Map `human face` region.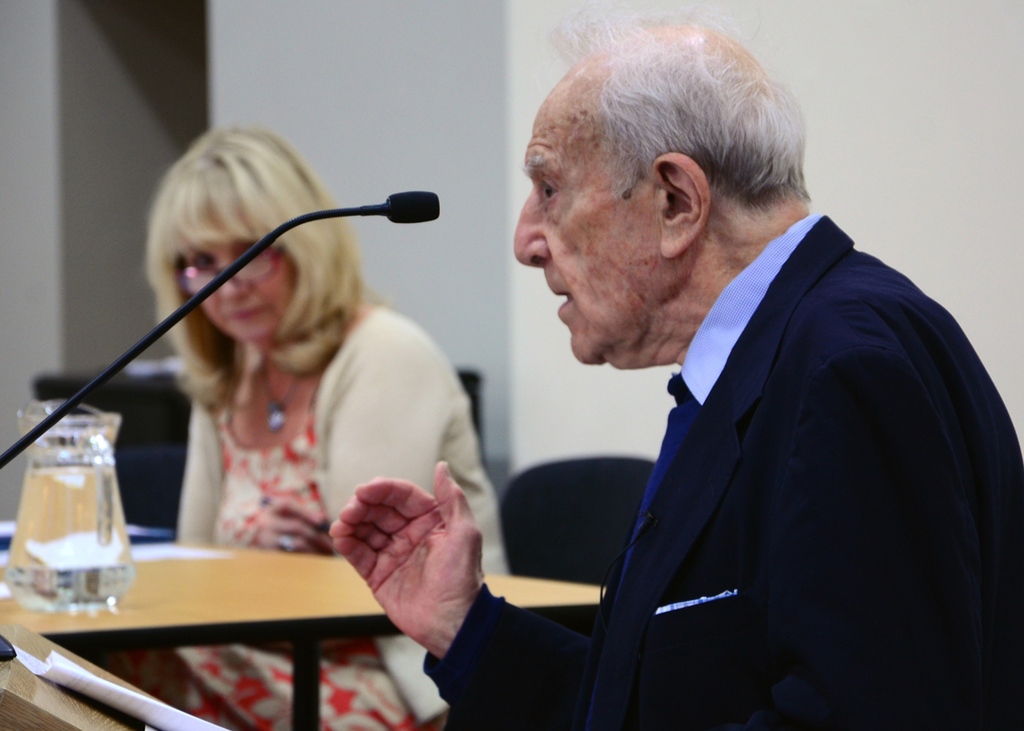
Mapped to 510/87/668/366.
